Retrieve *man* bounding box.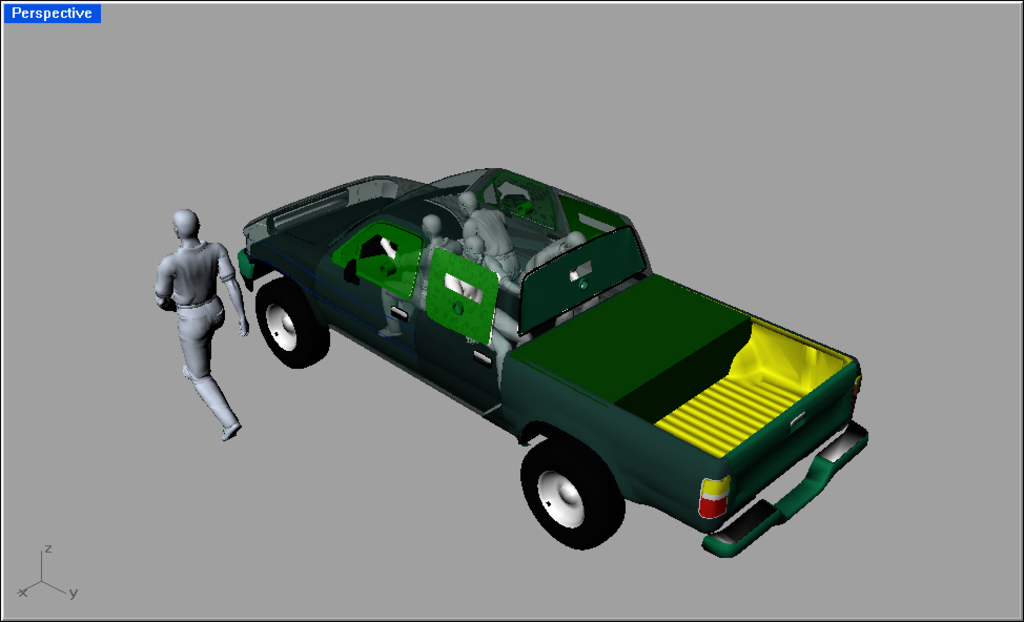
Bounding box: left=528, top=226, right=590, bottom=305.
